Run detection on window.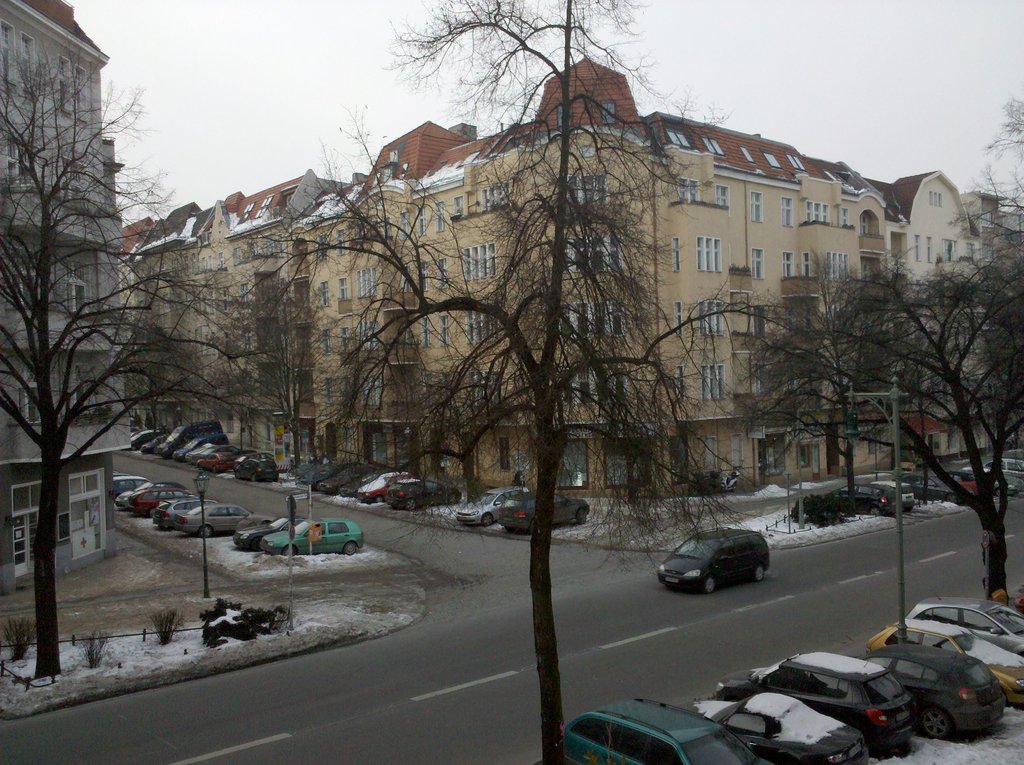
Result: (824, 249, 851, 282).
